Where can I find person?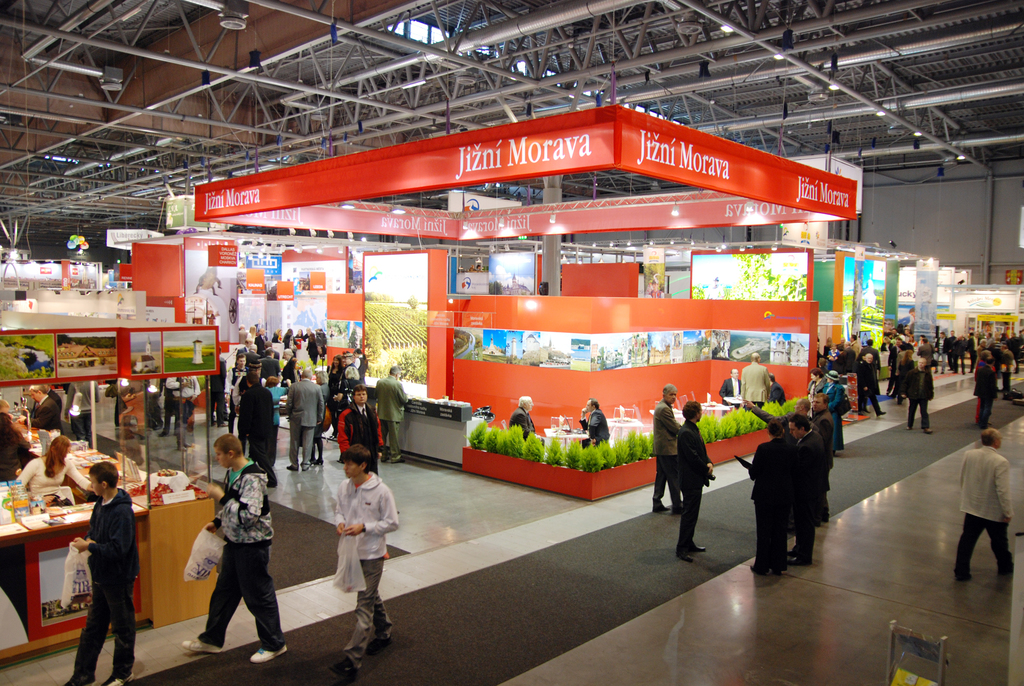
You can find it at box=[721, 369, 744, 408].
